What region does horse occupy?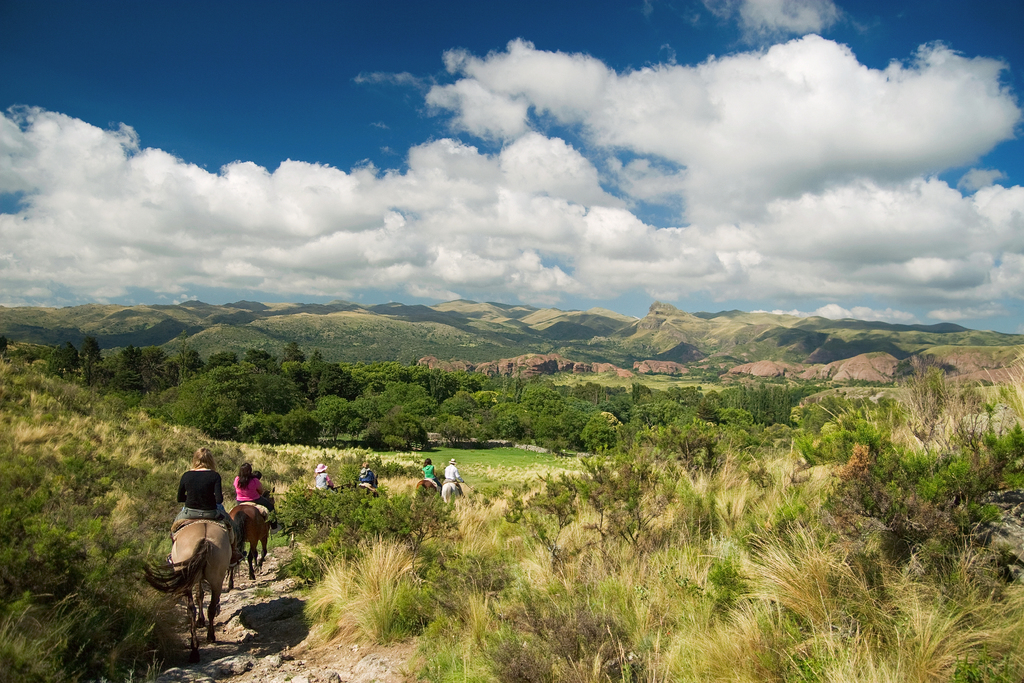
224, 501, 278, 581.
